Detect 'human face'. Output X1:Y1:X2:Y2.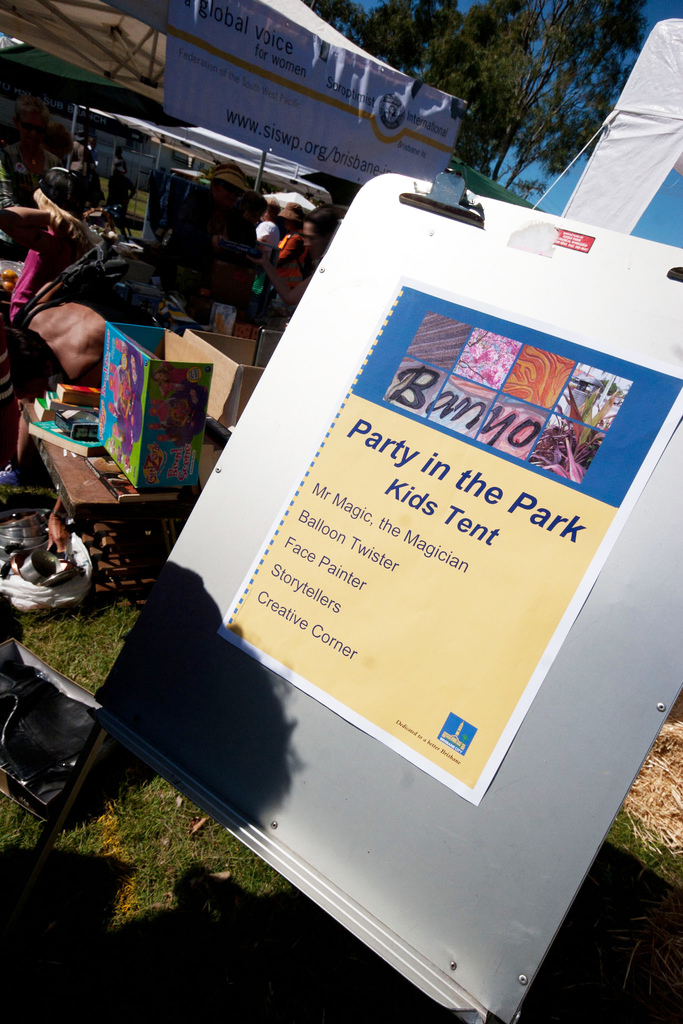
303:222:320:259.
